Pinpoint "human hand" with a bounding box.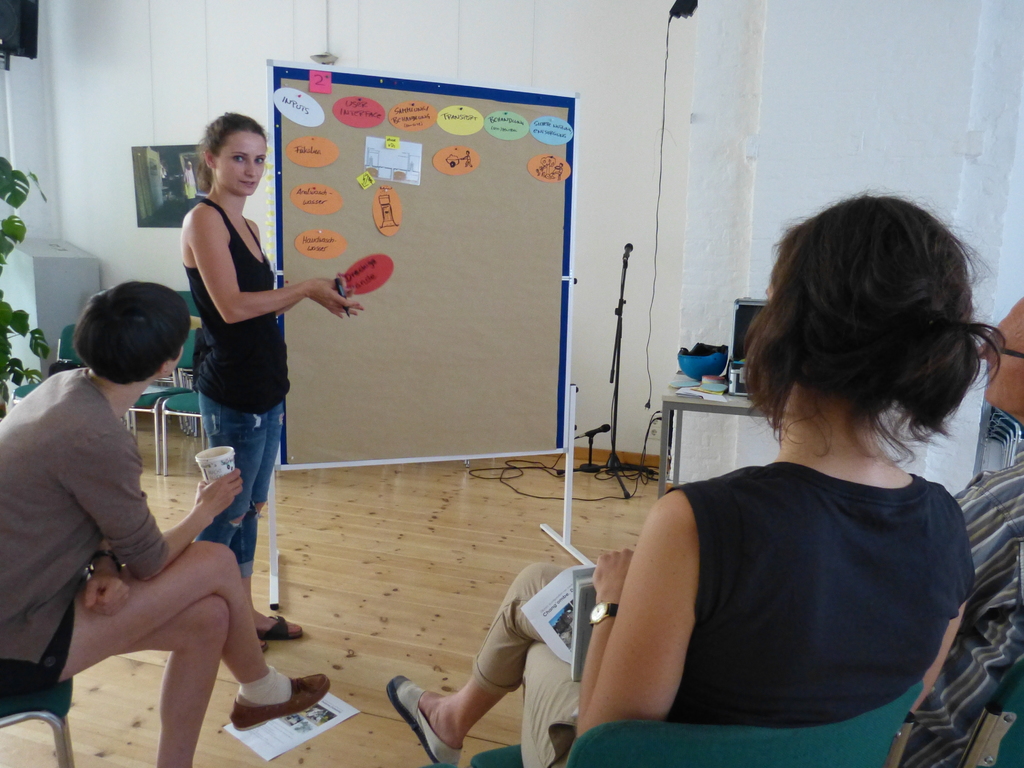
bbox=[194, 466, 243, 518].
